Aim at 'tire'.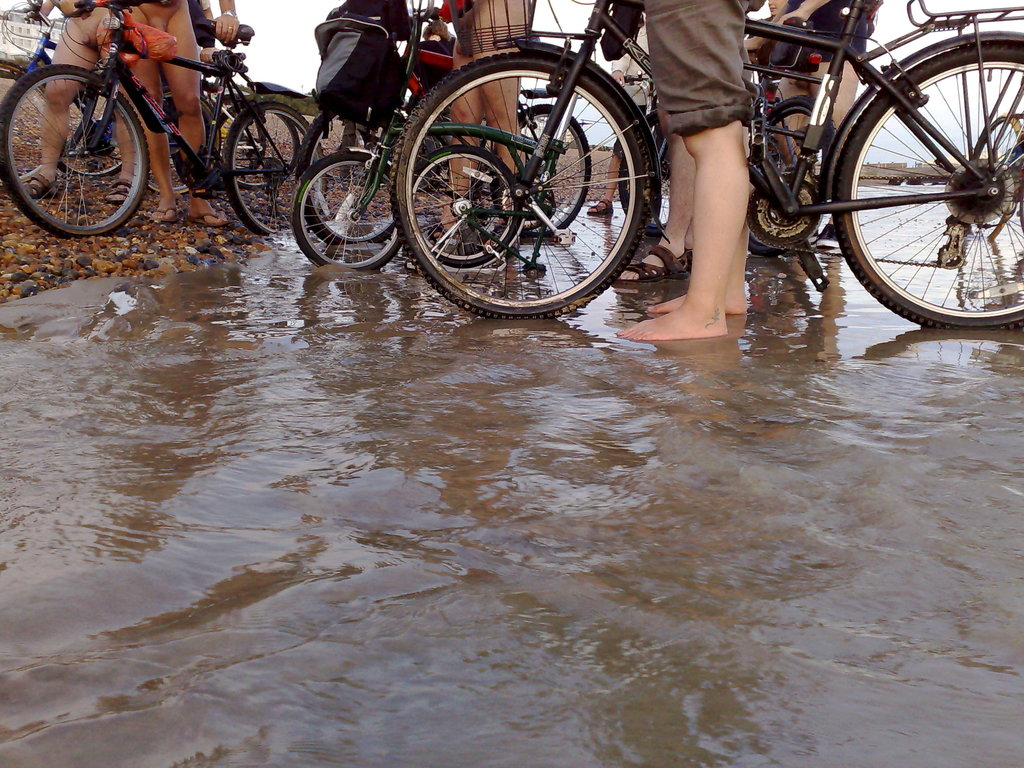
Aimed at l=616, t=111, r=670, b=237.
